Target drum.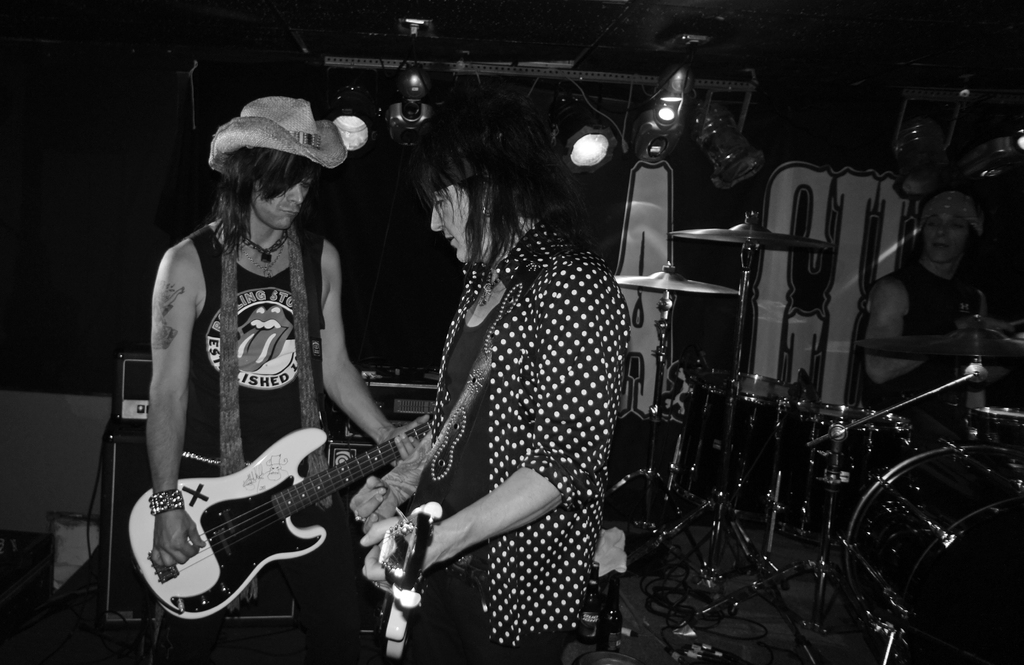
Target region: box=[835, 445, 1023, 664].
